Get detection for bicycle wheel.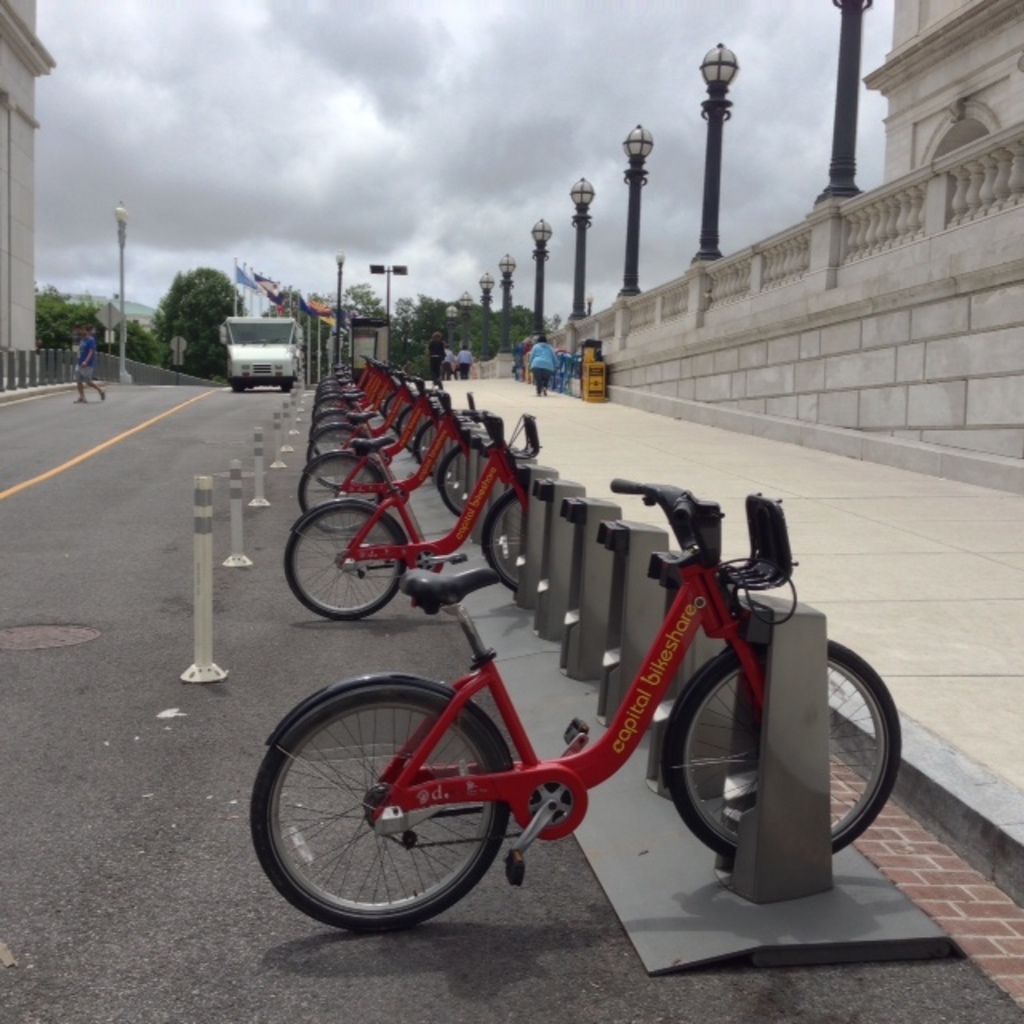
Detection: region(384, 392, 392, 419).
